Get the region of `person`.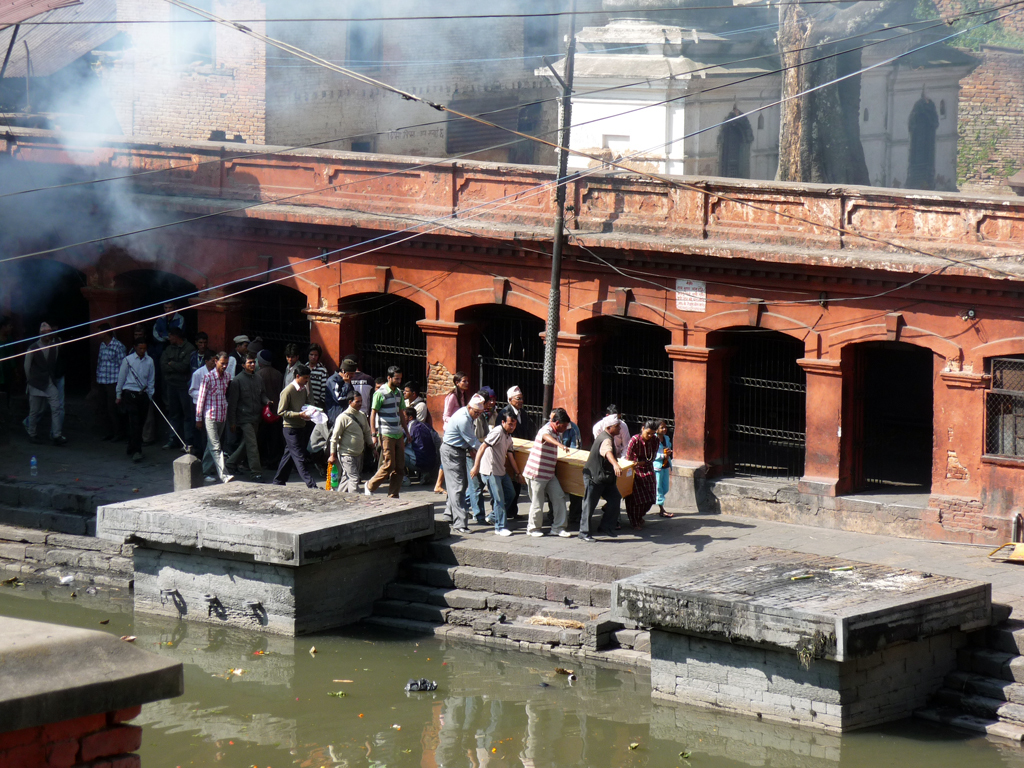
select_region(494, 385, 529, 448).
